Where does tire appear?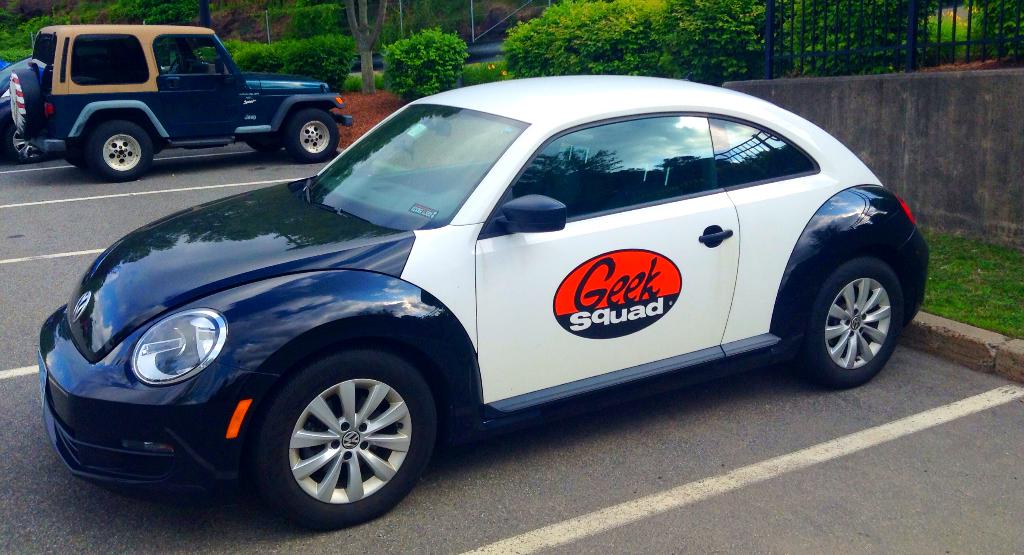
Appears at 248, 135, 285, 152.
